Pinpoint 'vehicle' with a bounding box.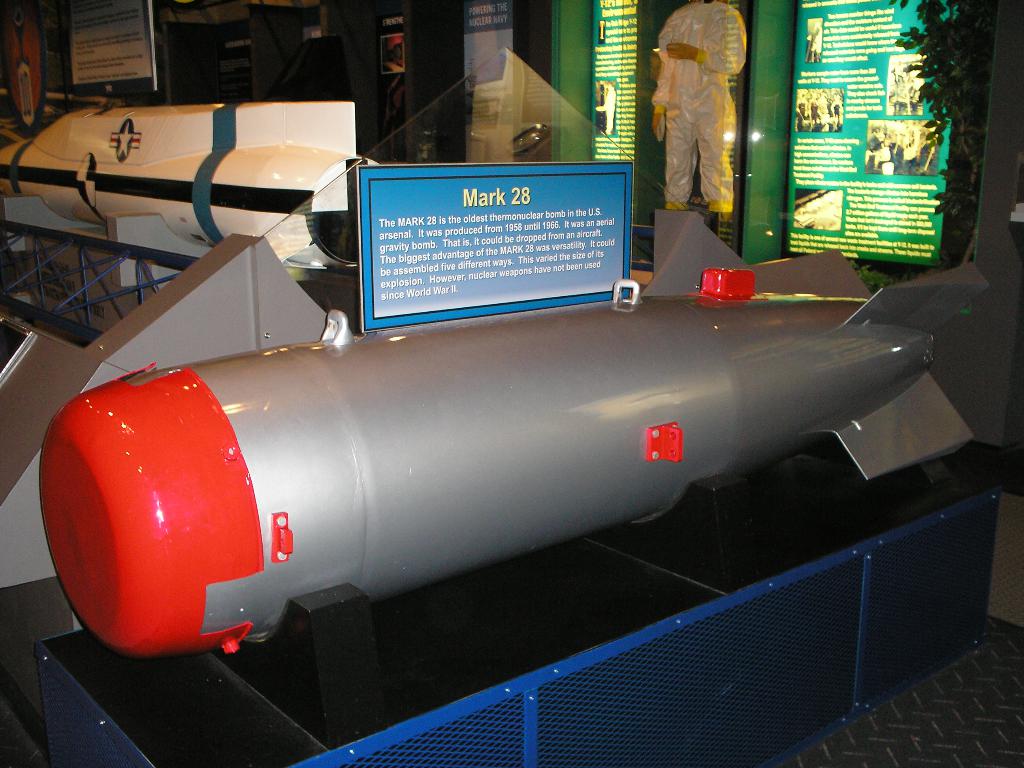
BBox(36, 206, 989, 660).
